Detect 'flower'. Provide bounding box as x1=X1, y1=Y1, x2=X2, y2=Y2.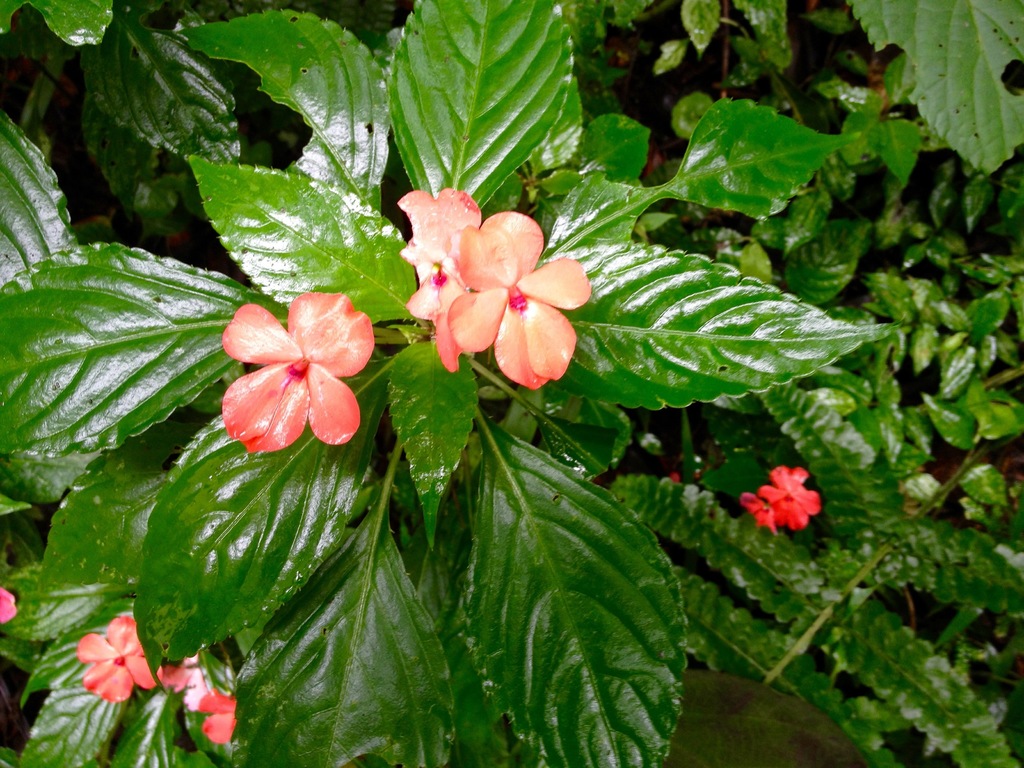
x1=0, y1=588, x2=19, y2=622.
